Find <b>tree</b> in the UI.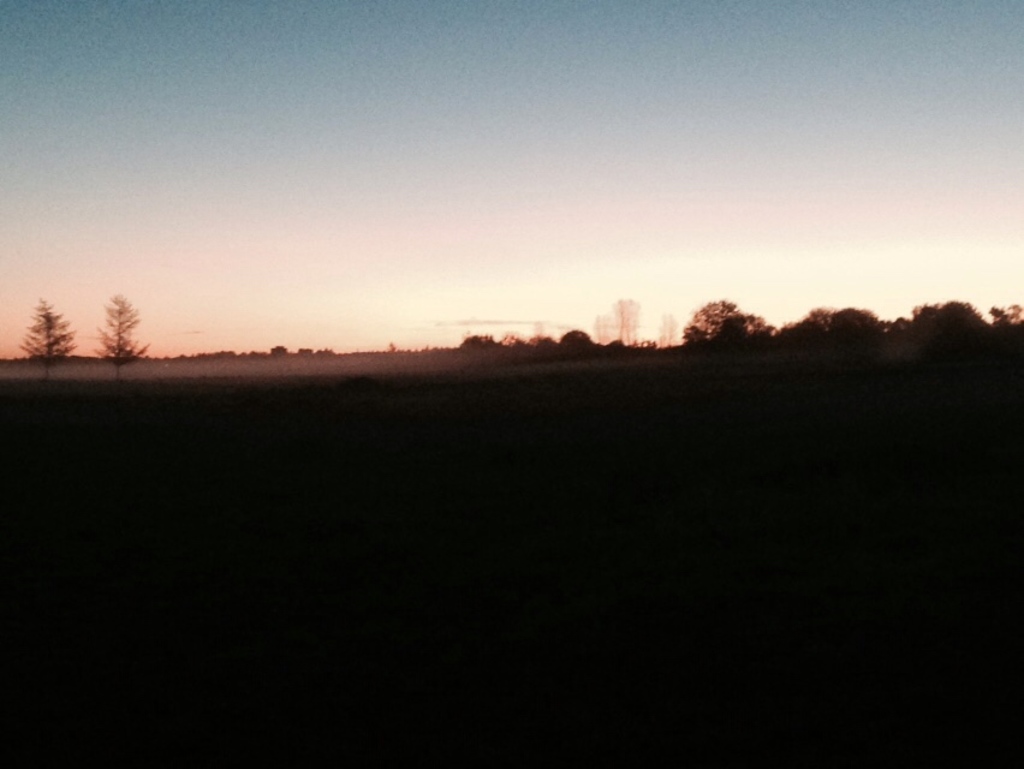
UI element at [781,304,880,352].
